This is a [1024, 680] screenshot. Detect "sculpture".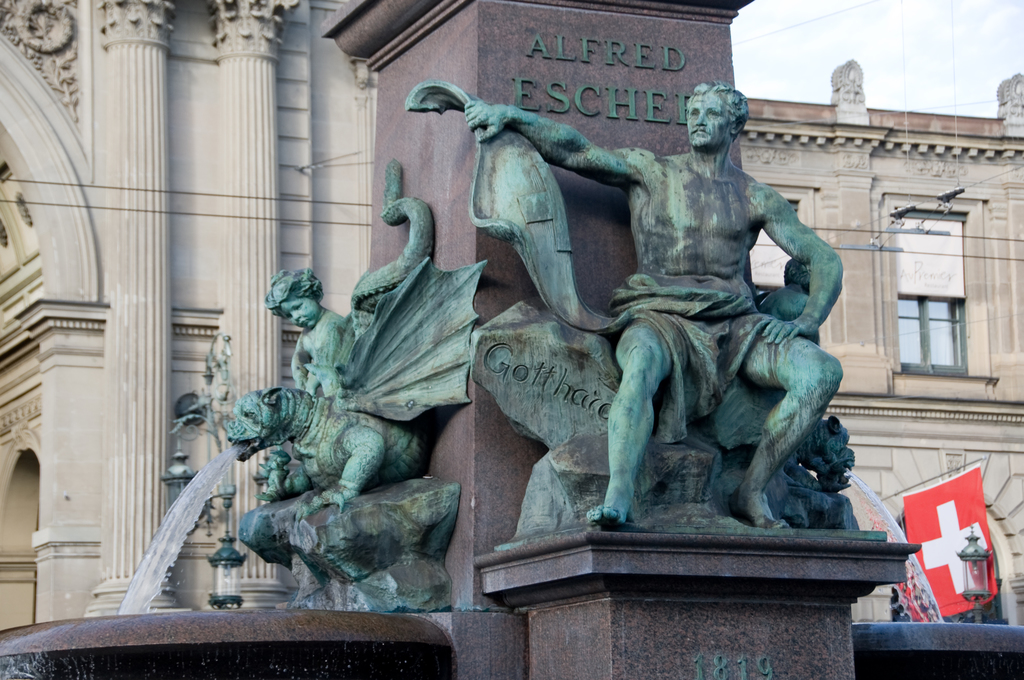
<region>215, 185, 519, 574</region>.
